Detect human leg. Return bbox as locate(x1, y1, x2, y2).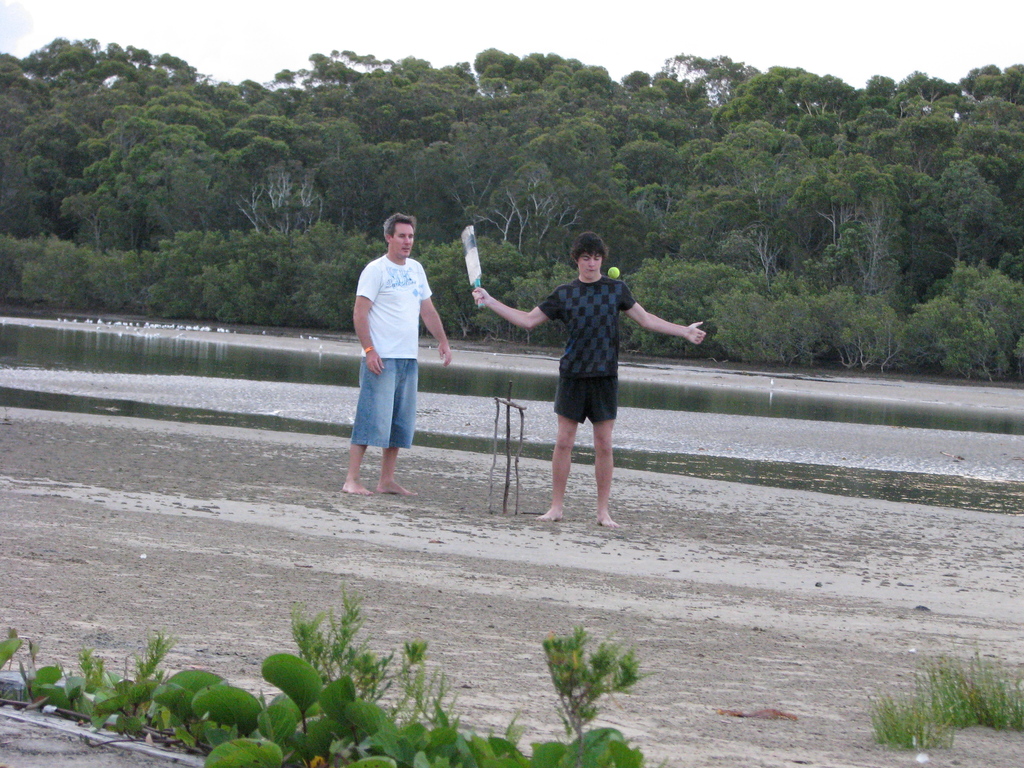
locate(390, 344, 419, 493).
